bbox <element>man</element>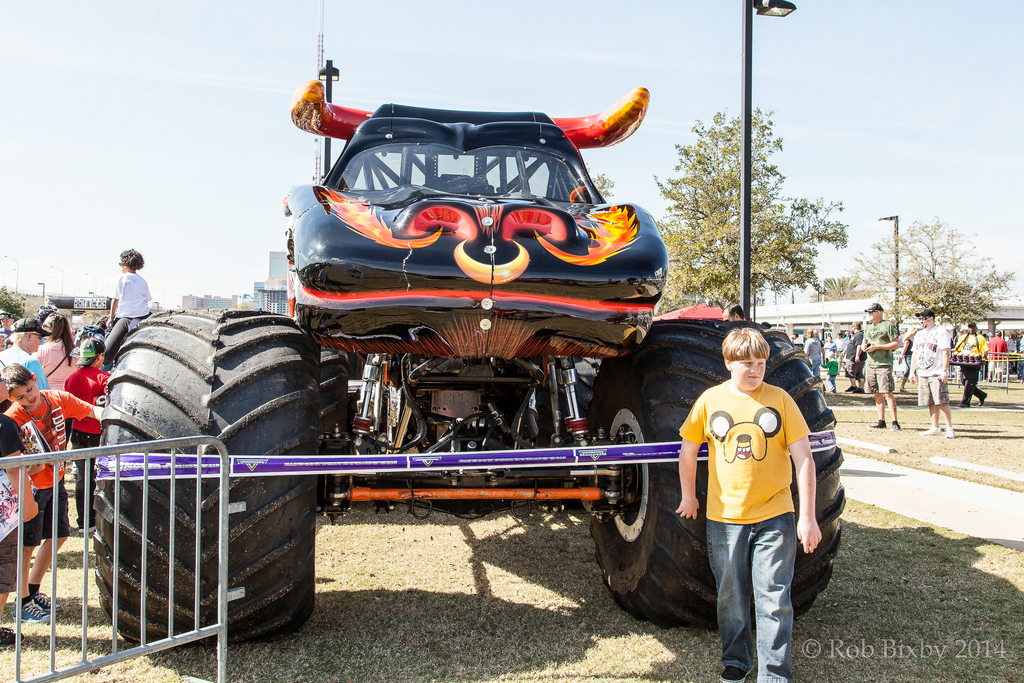
838,320,863,396
